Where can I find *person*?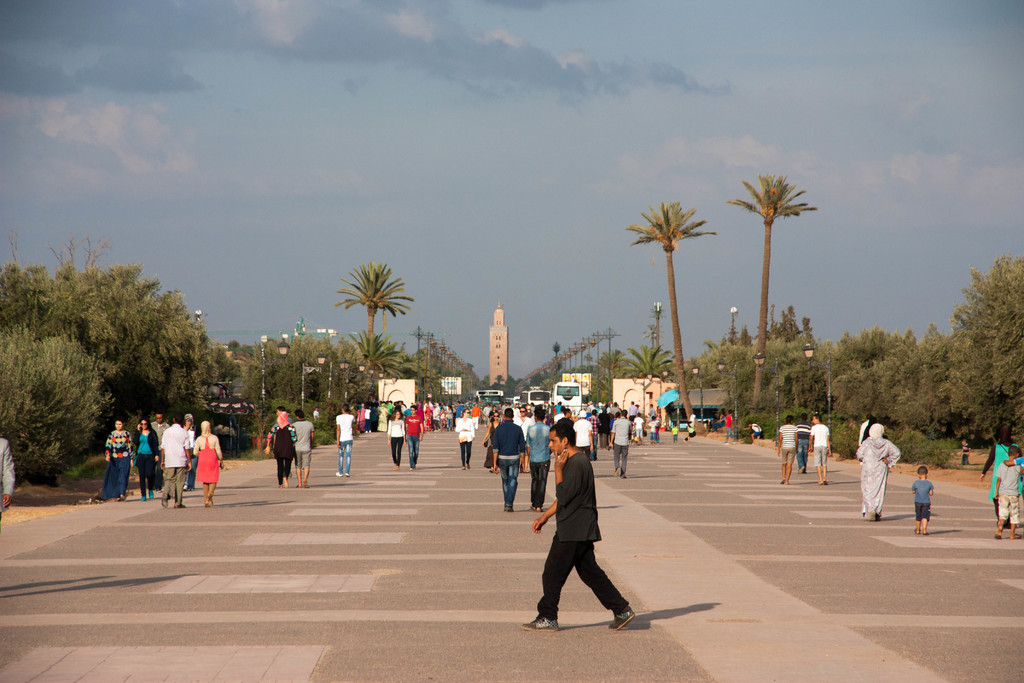
You can find it at BBox(521, 404, 560, 517).
